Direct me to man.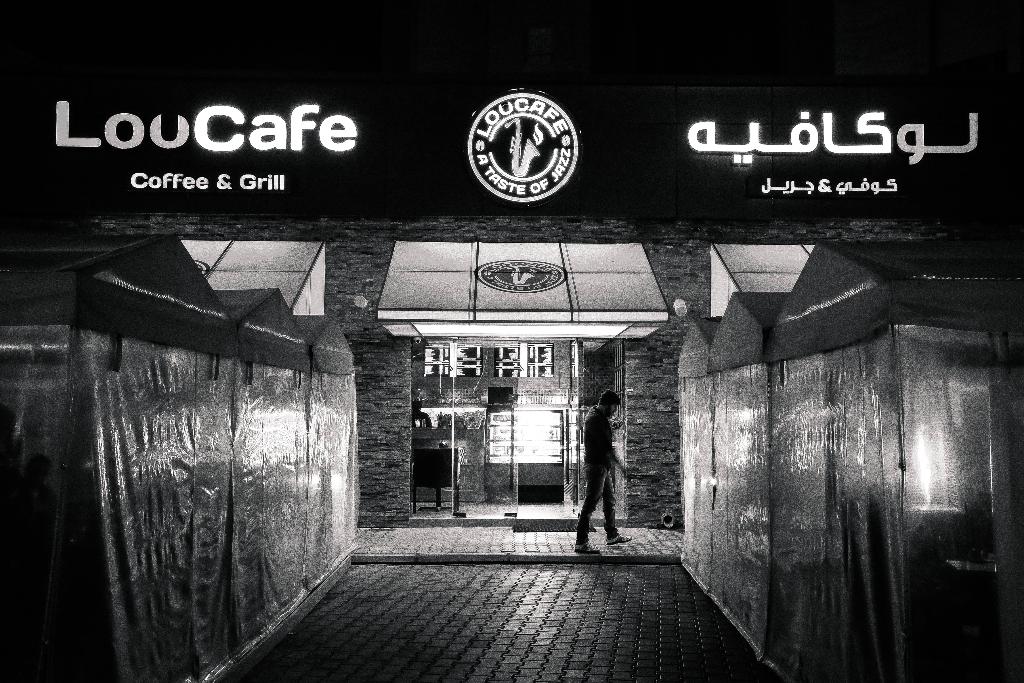
Direction: bbox=(413, 399, 430, 427).
